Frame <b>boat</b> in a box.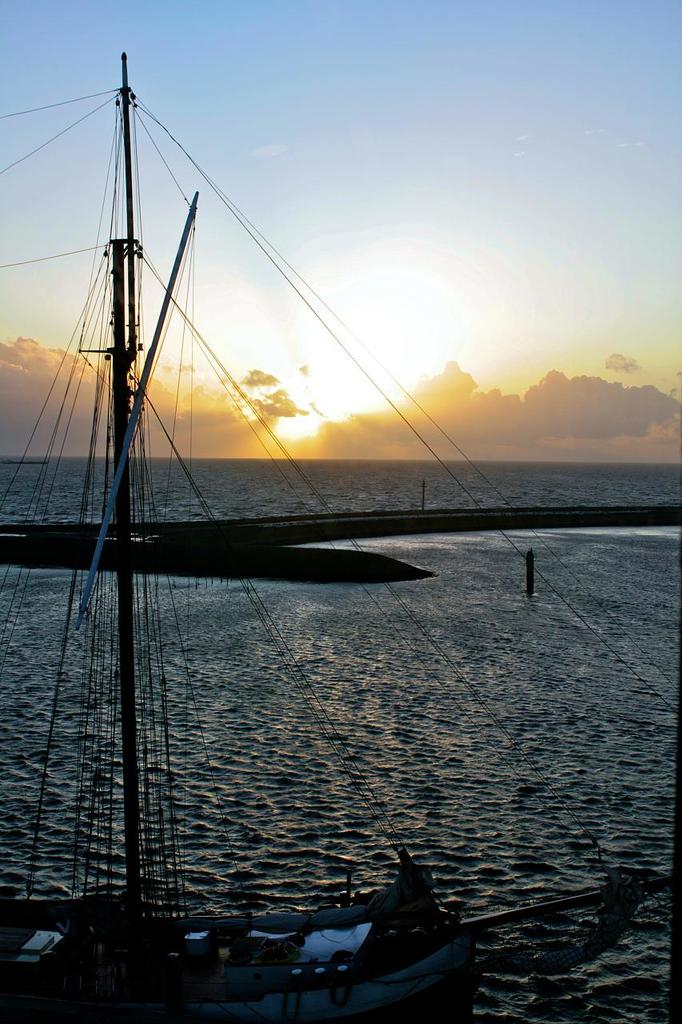
l=0, t=54, r=681, b=1007.
